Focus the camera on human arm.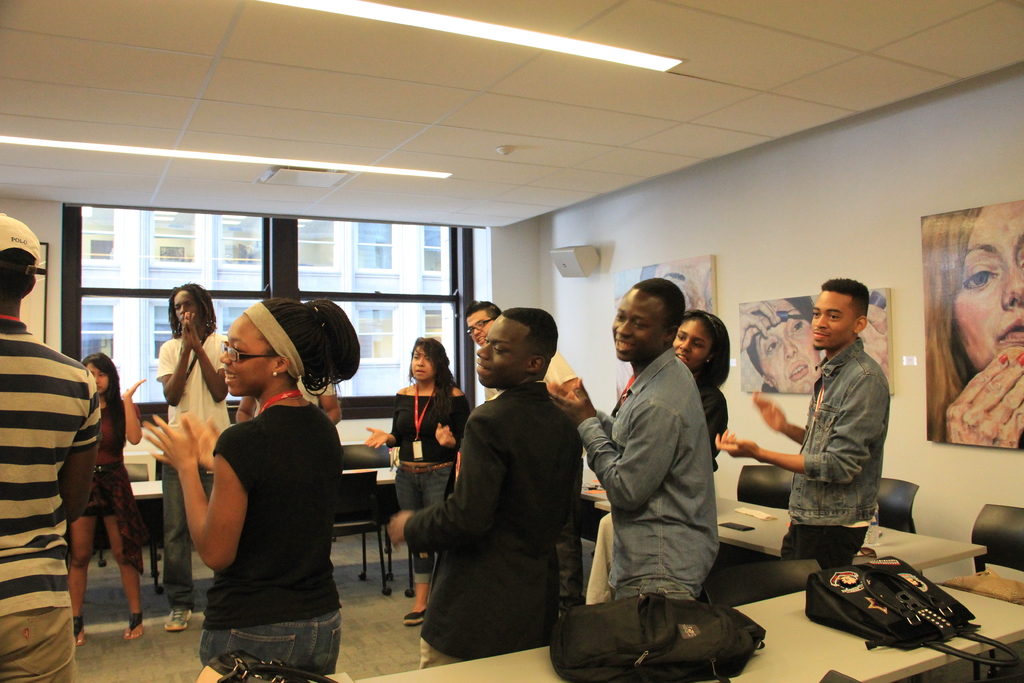
Focus region: Rect(582, 385, 672, 511).
